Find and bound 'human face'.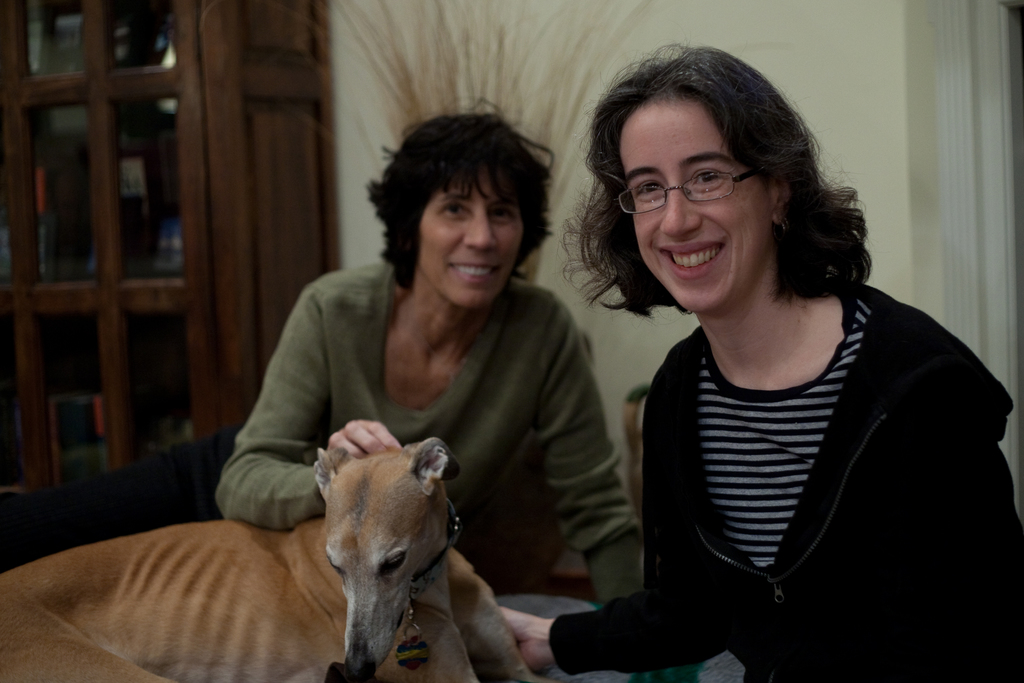
Bound: <region>616, 97, 779, 315</region>.
